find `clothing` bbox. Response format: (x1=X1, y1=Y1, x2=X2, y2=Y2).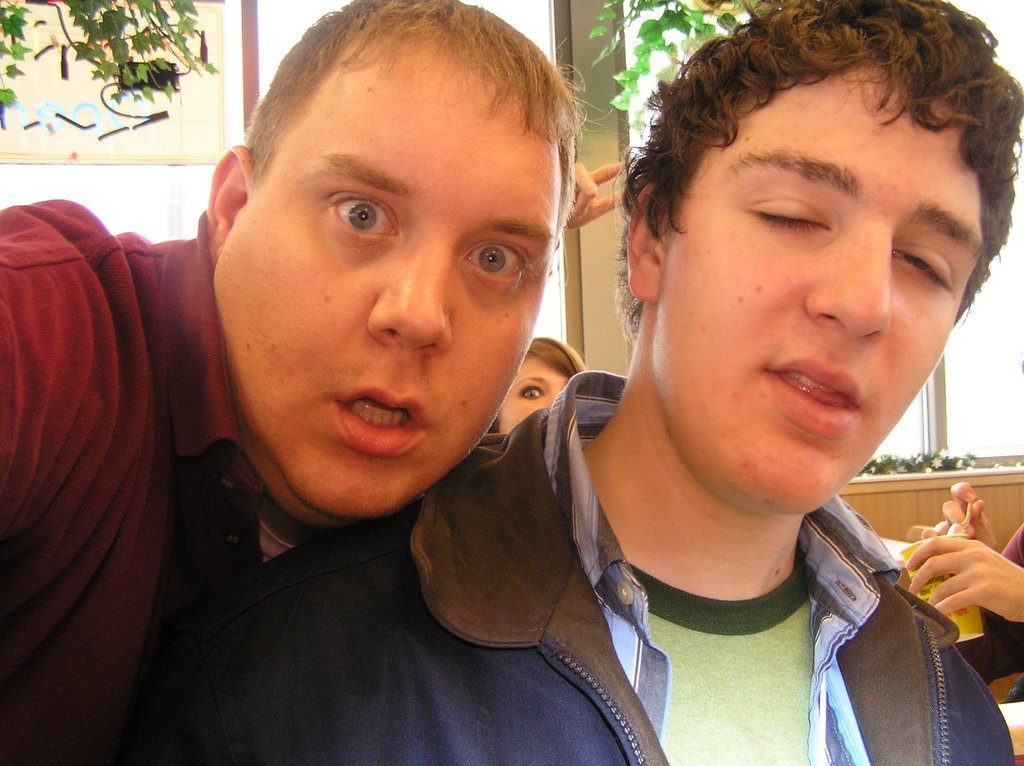
(x1=0, y1=125, x2=238, y2=763).
